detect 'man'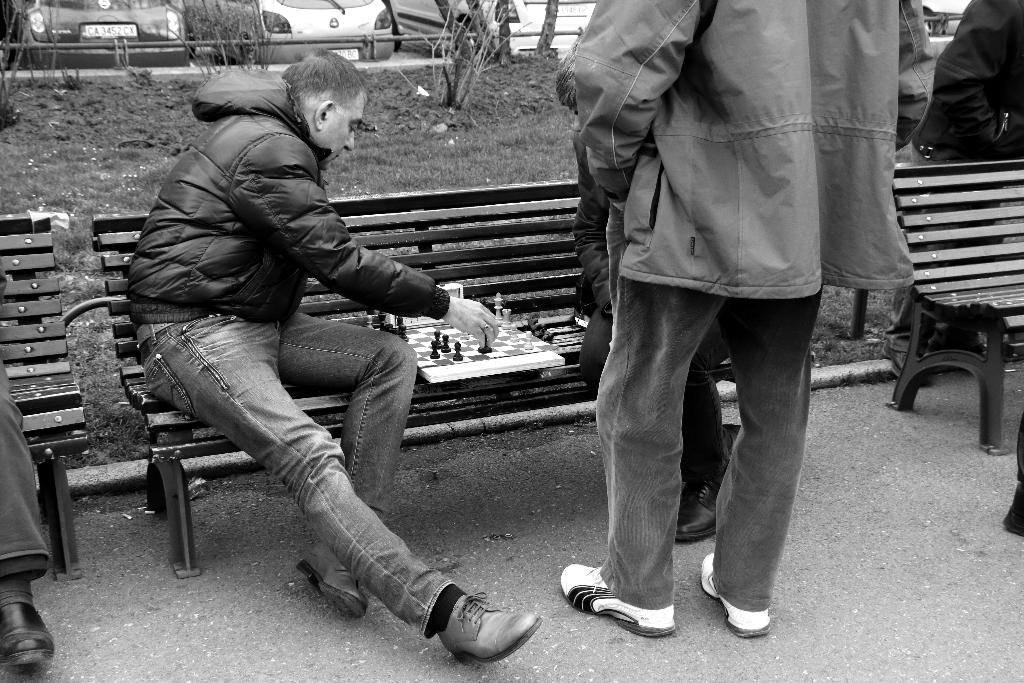
bbox=(125, 45, 545, 667)
